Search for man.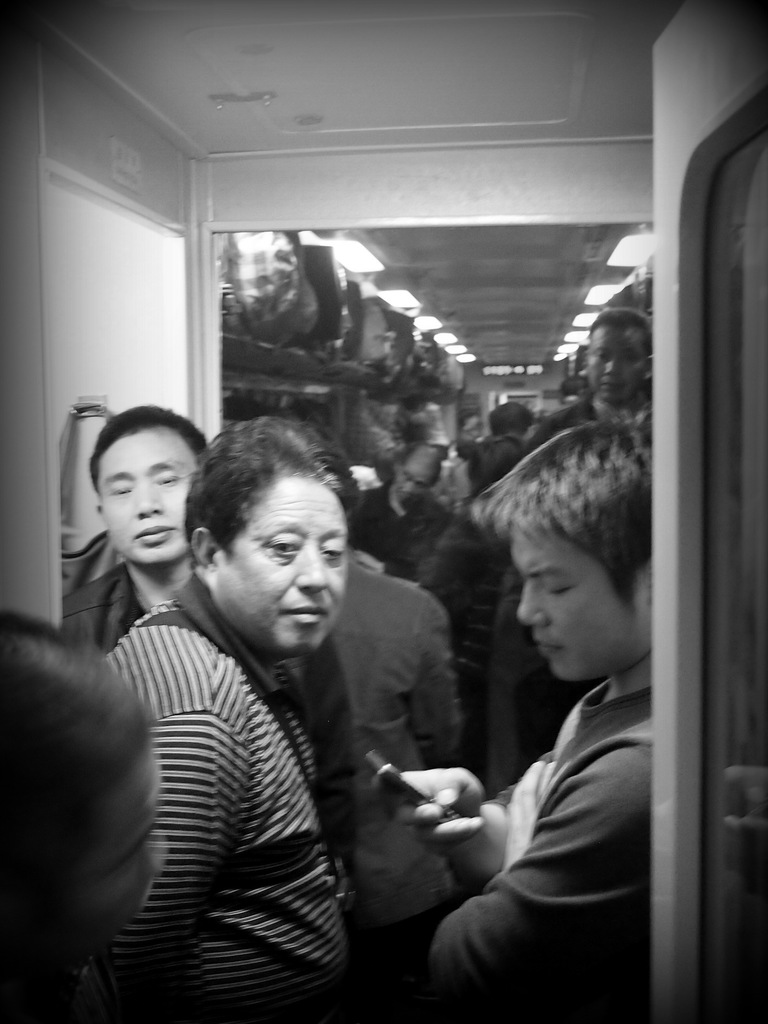
Found at bbox(60, 406, 349, 752).
